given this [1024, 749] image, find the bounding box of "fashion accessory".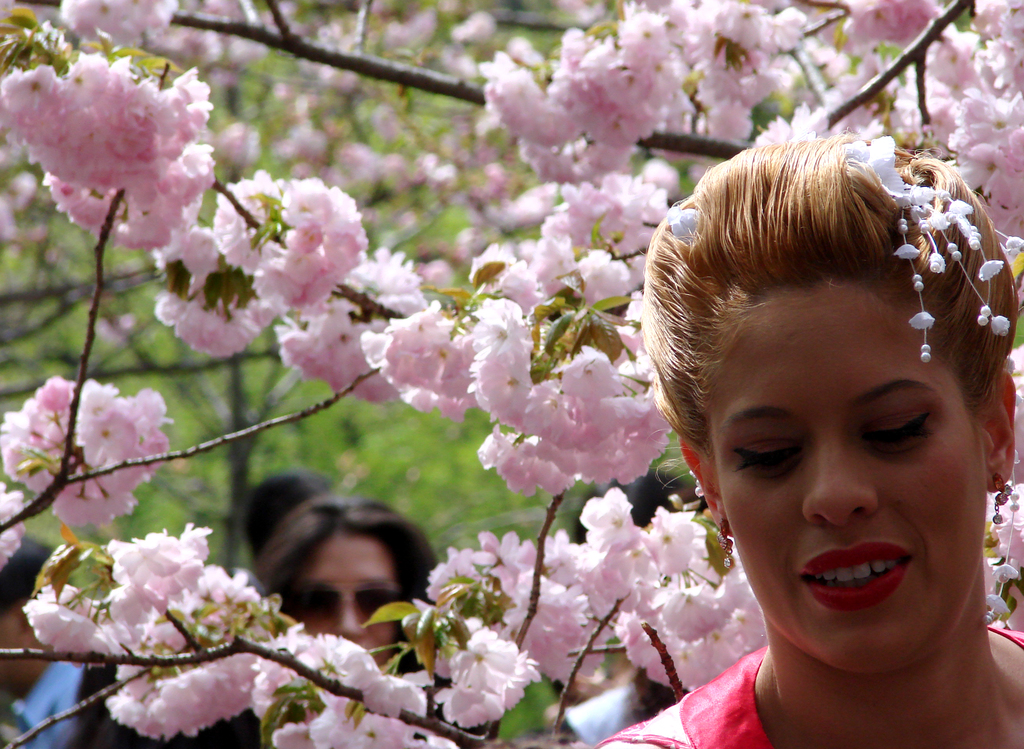
x1=989 y1=467 x2=1014 y2=528.
